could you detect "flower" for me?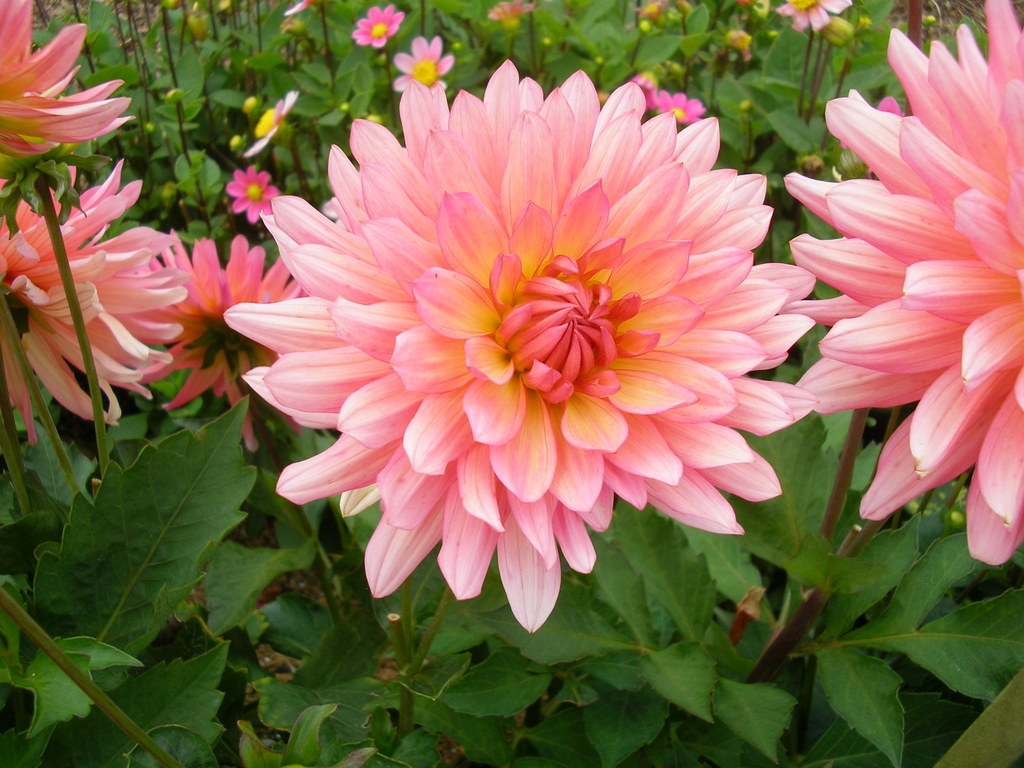
Detection result: <region>353, 4, 403, 44</region>.
